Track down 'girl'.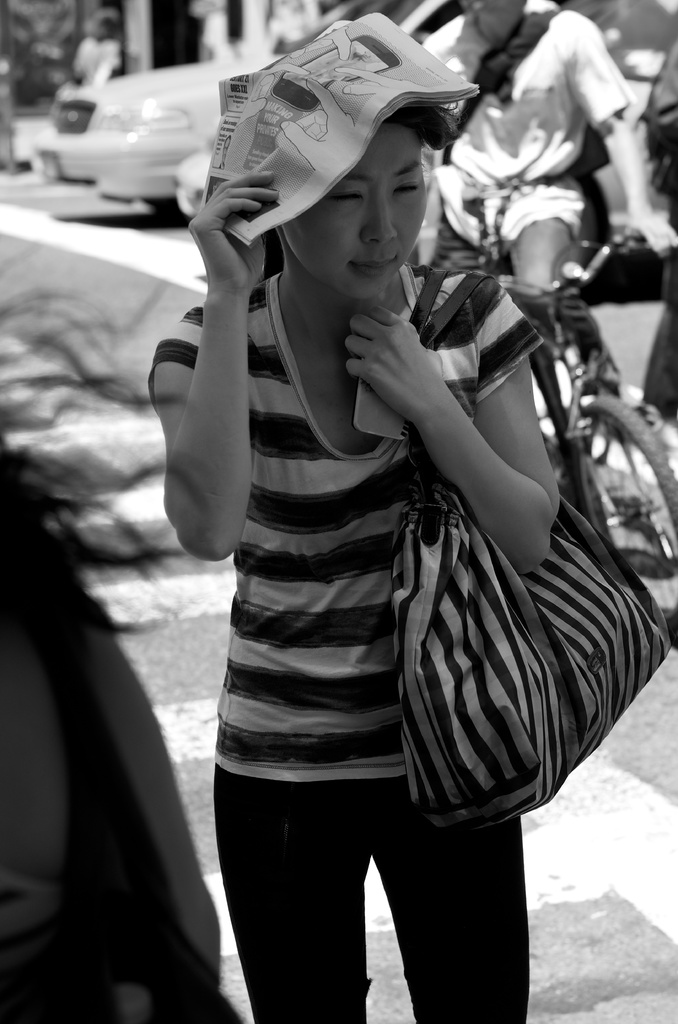
Tracked to {"left": 149, "top": 95, "right": 562, "bottom": 1023}.
